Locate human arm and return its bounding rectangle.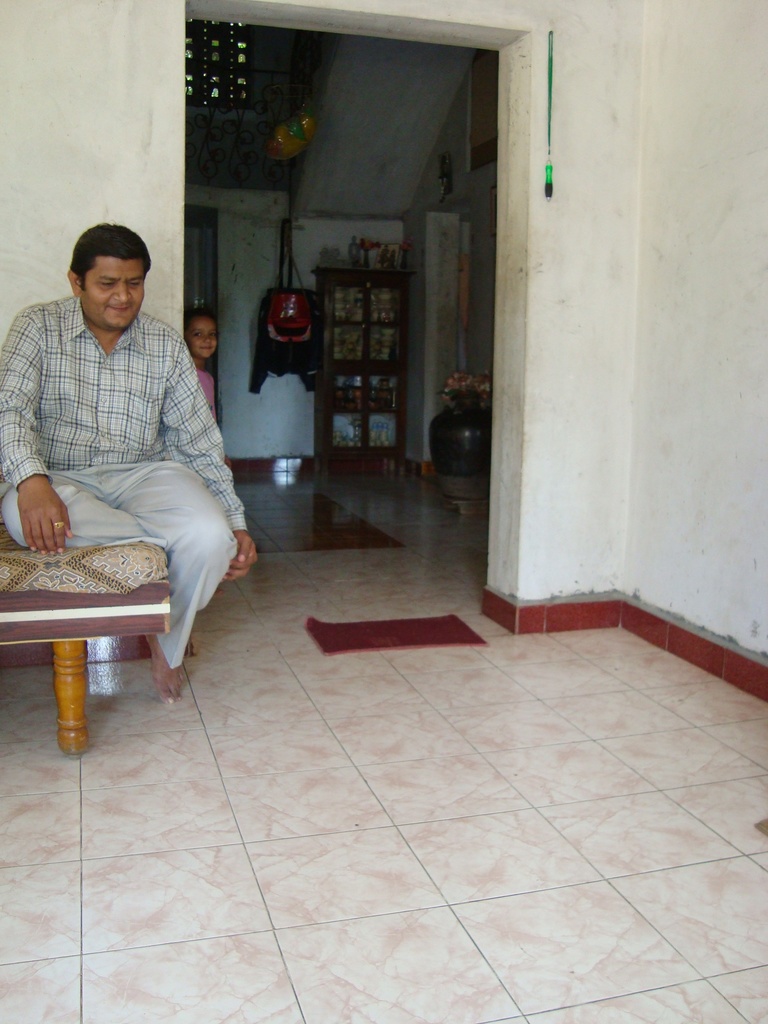
(left=0, top=311, right=72, bottom=556).
